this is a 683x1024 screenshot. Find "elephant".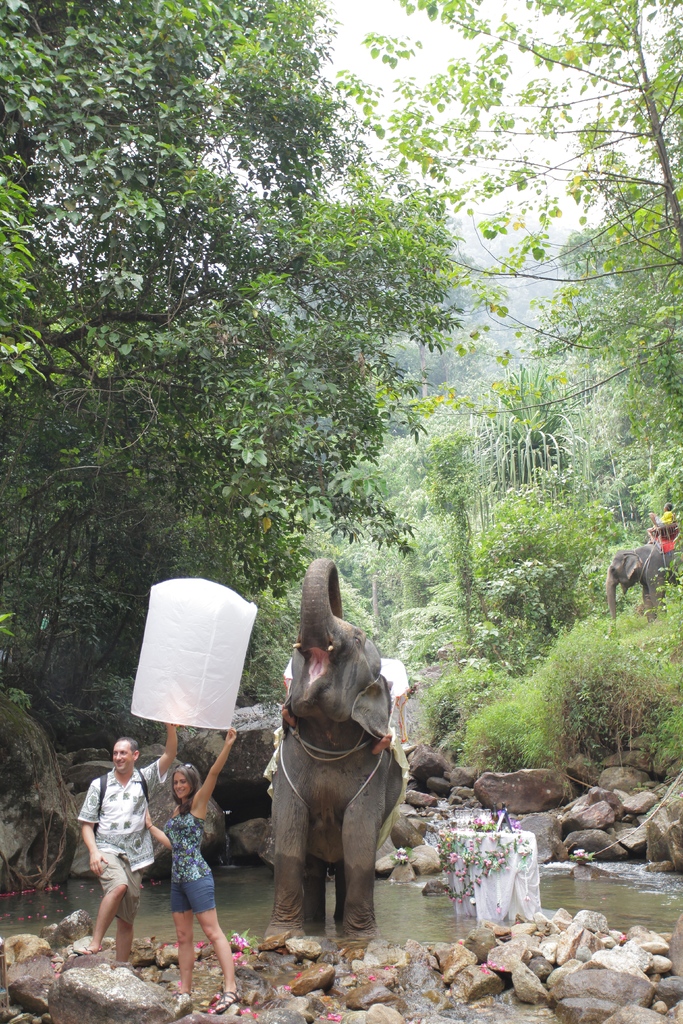
Bounding box: 602:533:682:622.
